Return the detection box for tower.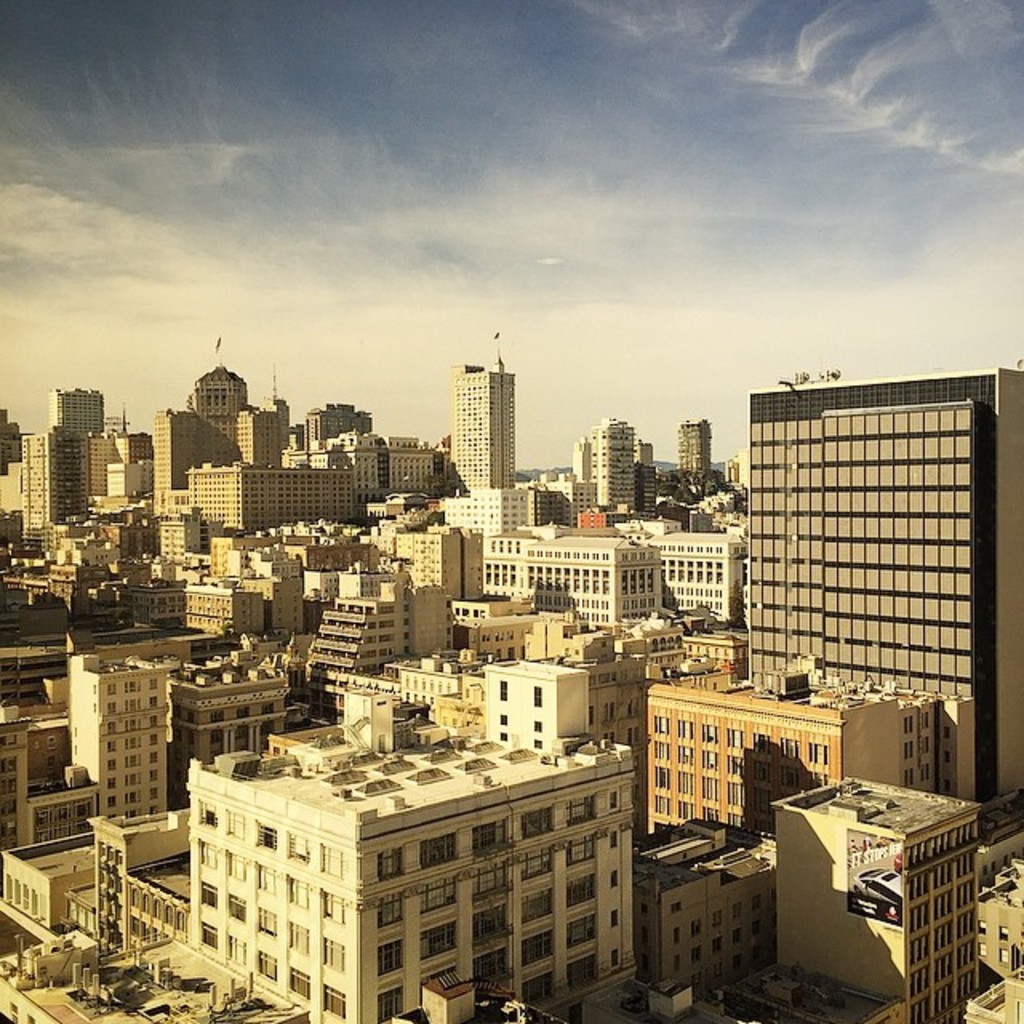
box(272, 365, 275, 395).
